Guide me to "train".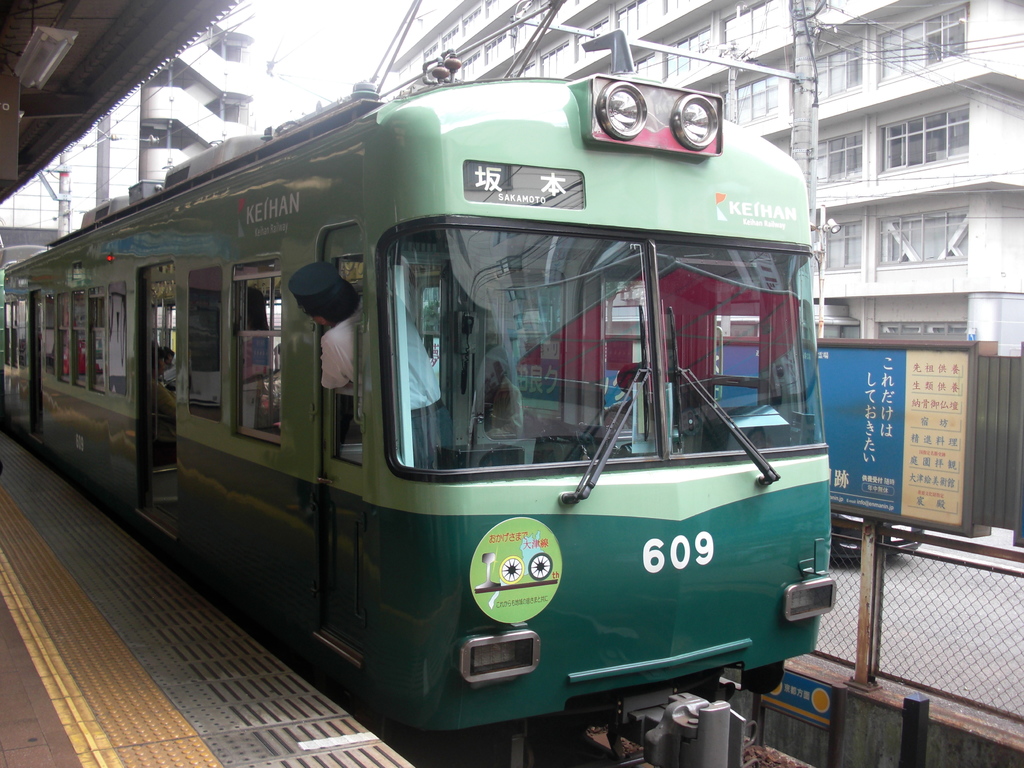
Guidance: 0, 0, 845, 764.
